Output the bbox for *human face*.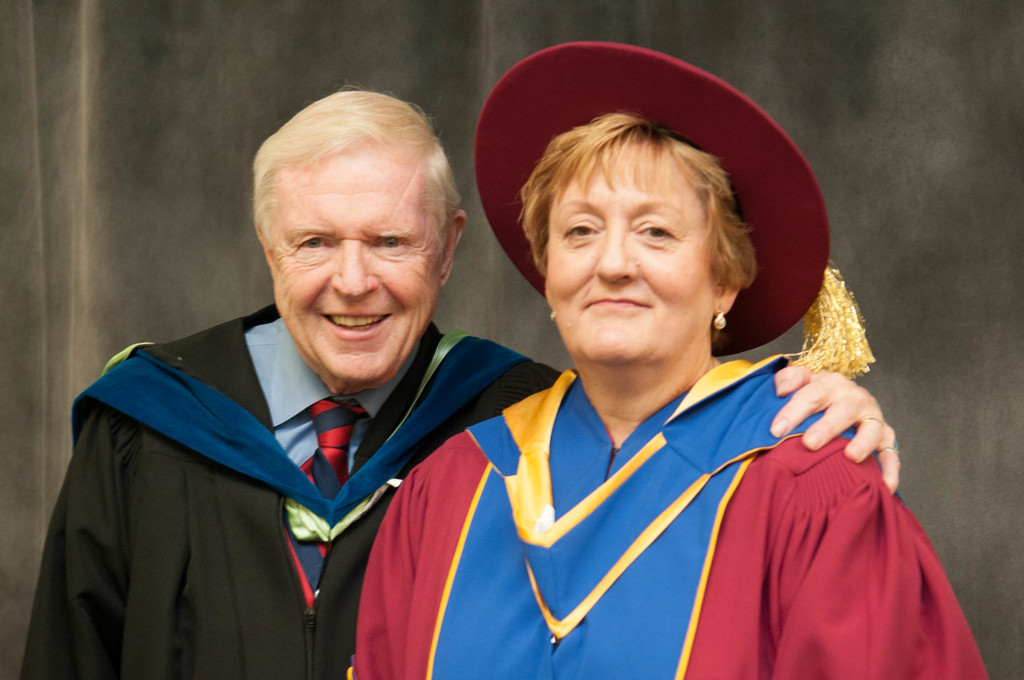
(263, 156, 439, 375).
